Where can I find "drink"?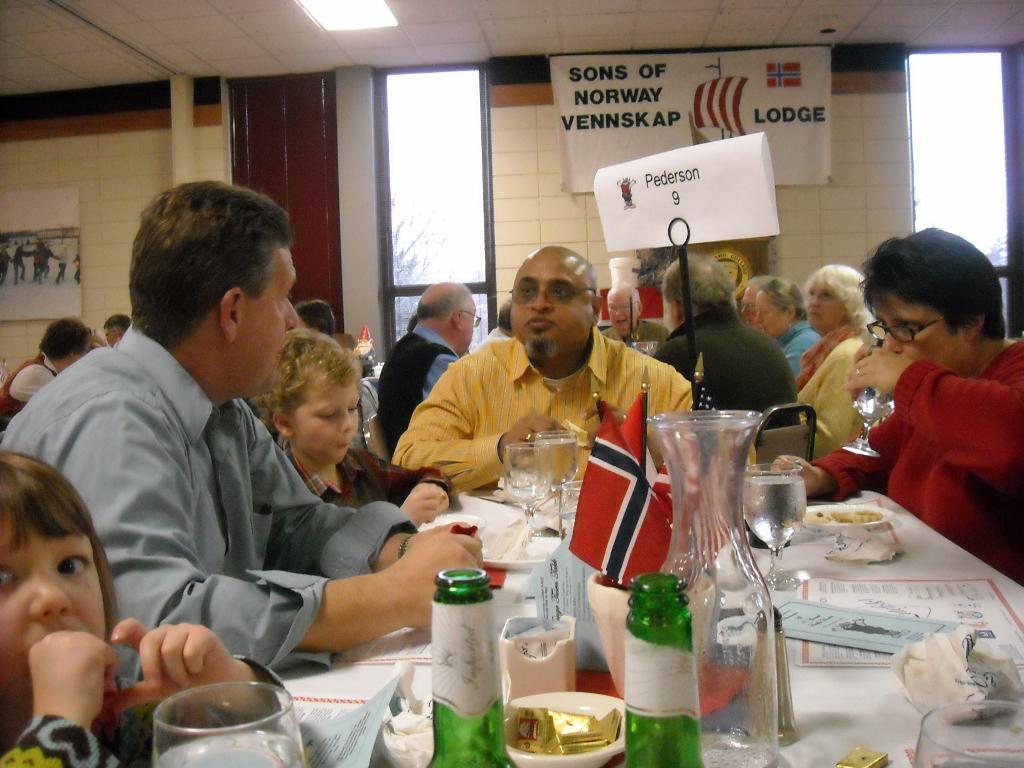
You can find it at <bbox>620, 568, 706, 767</bbox>.
